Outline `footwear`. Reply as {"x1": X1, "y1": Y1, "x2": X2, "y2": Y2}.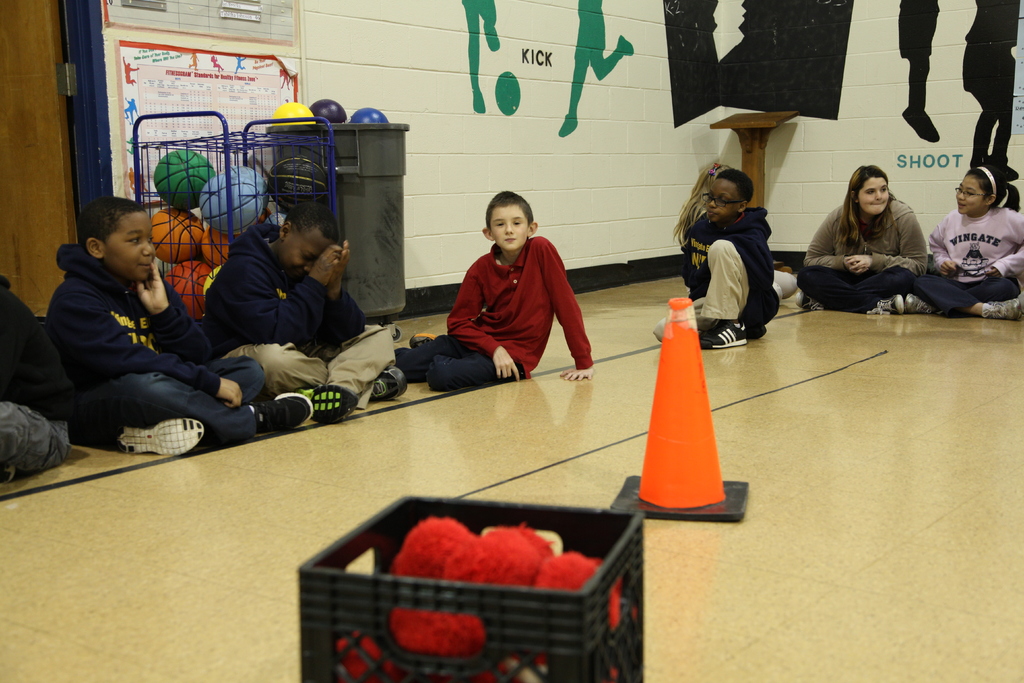
{"x1": 298, "y1": 383, "x2": 364, "y2": 425}.
